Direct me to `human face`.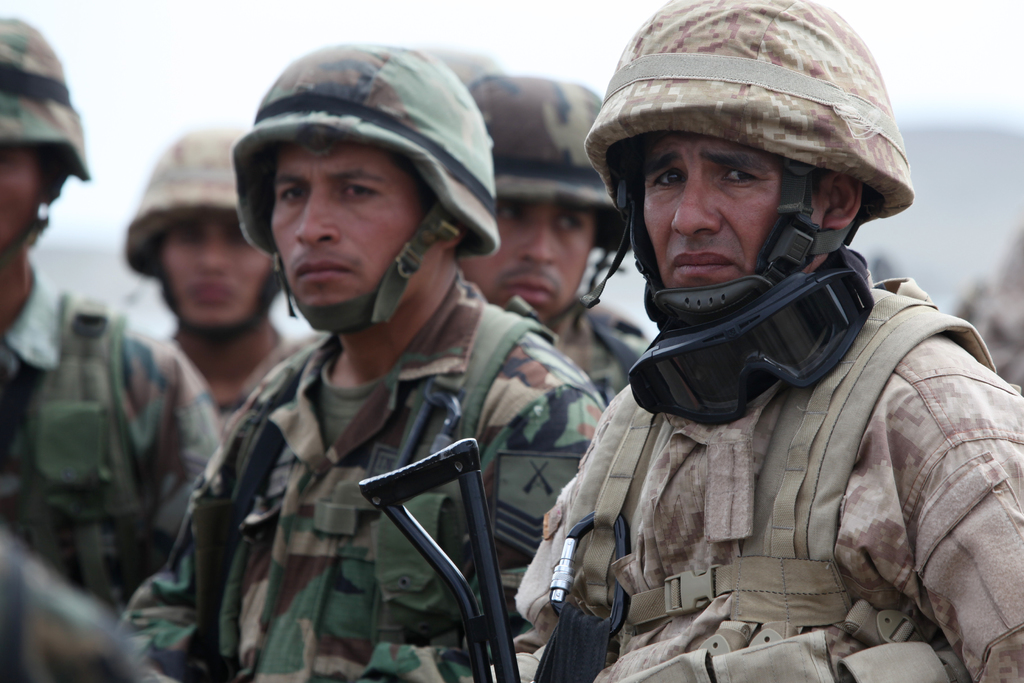
Direction: bbox=(164, 218, 278, 328).
